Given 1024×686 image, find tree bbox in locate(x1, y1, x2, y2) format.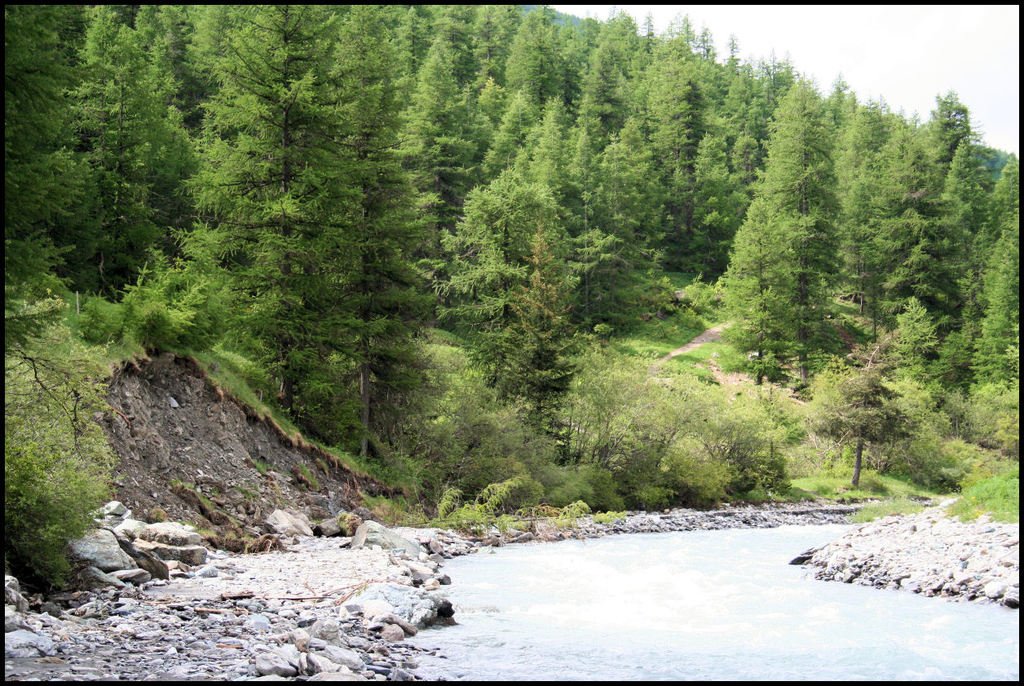
locate(733, 105, 863, 414).
